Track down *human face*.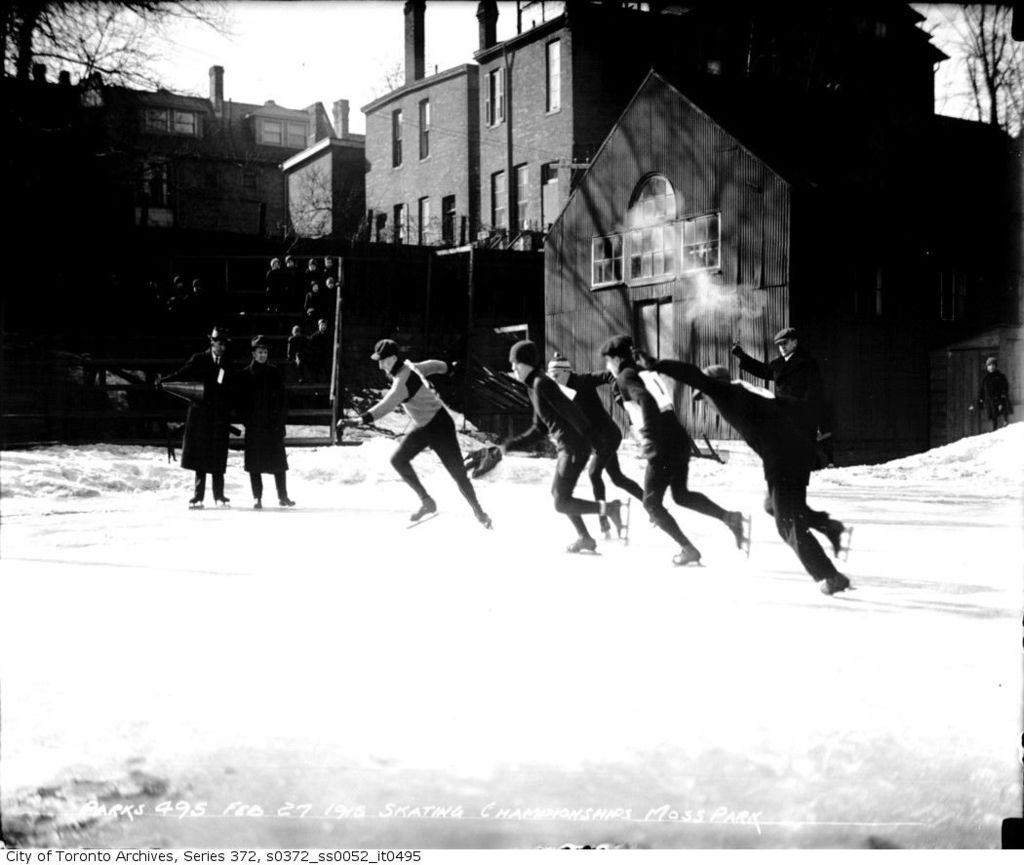
Tracked to 380 354 398 375.
